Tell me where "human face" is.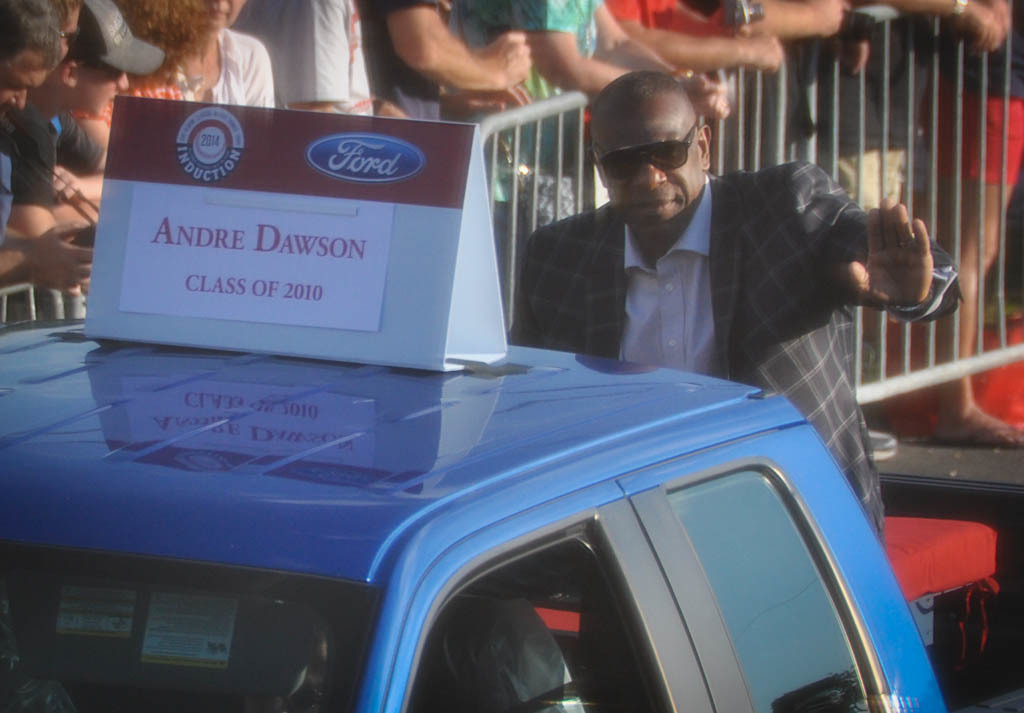
"human face" is at crop(0, 45, 50, 112).
